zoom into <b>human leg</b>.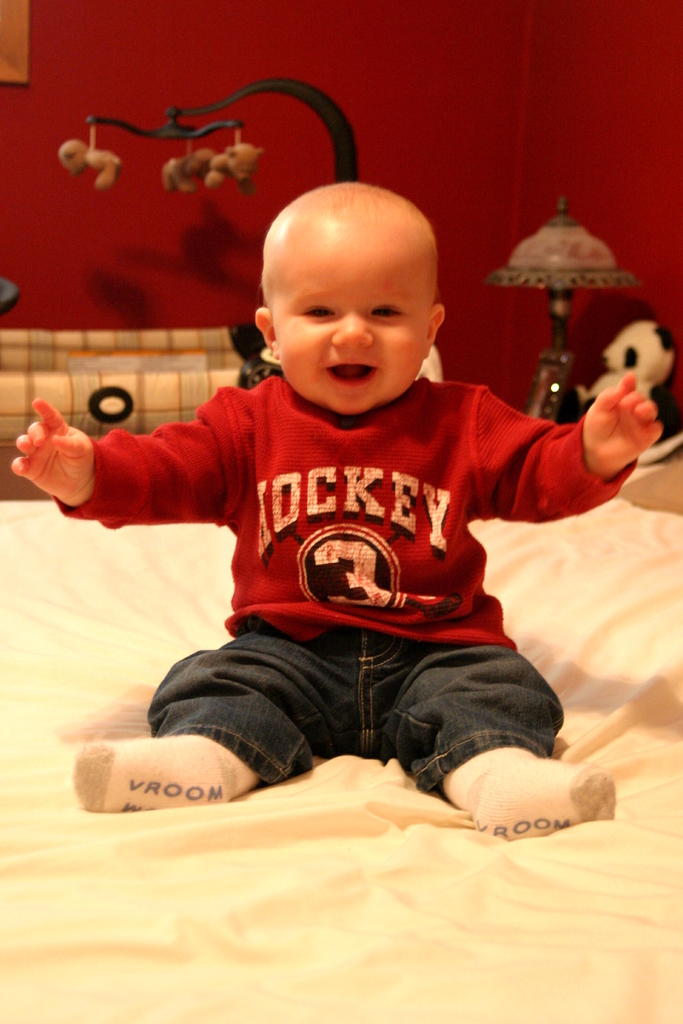
Zoom target: <region>69, 635, 345, 805</region>.
